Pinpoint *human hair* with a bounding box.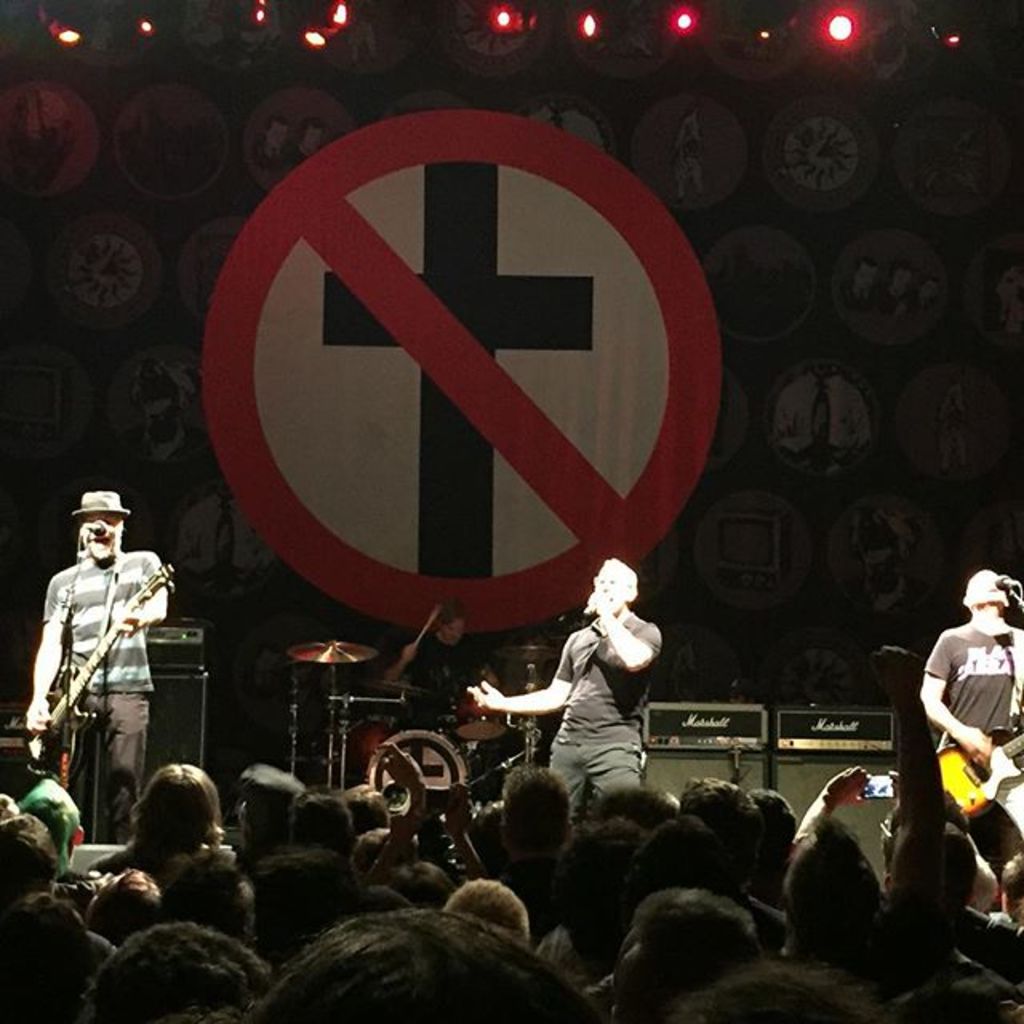
crop(626, 888, 725, 982).
